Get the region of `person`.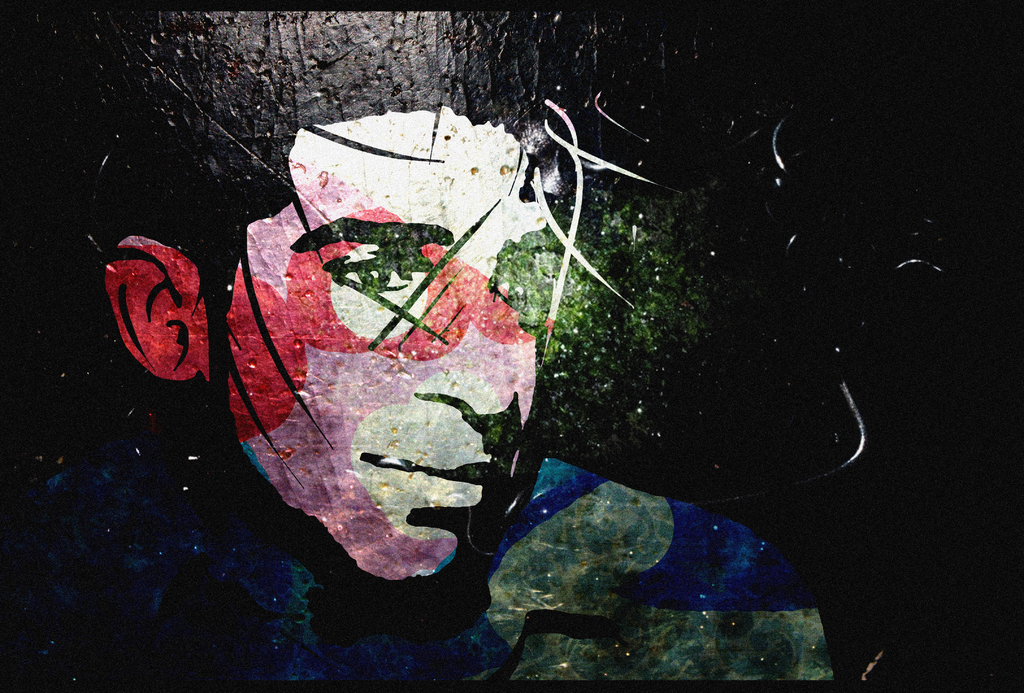
l=124, t=90, r=827, b=661.
